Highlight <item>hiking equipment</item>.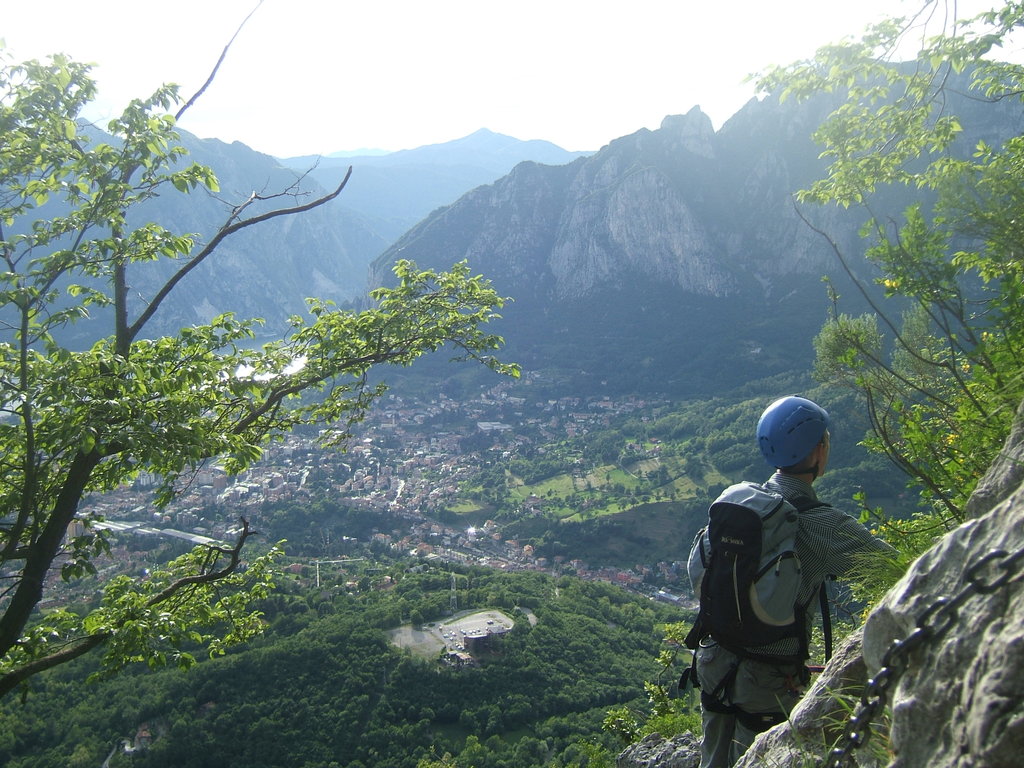
Highlighted region: select_region(754, 396, 830, 481).
